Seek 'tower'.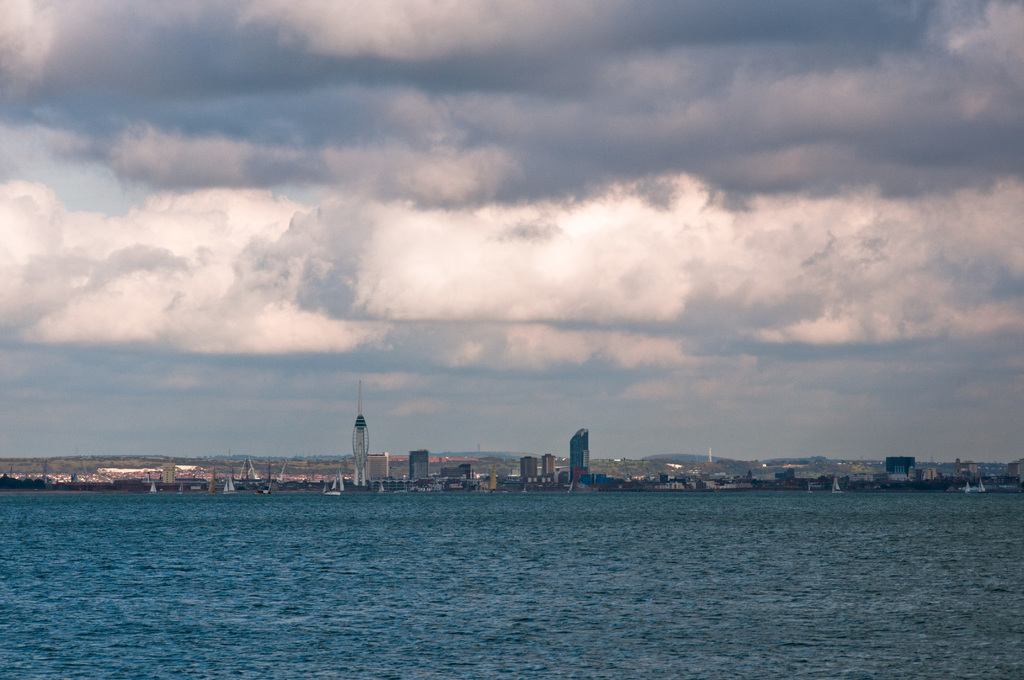
rect(541, 455, 554, 476).
